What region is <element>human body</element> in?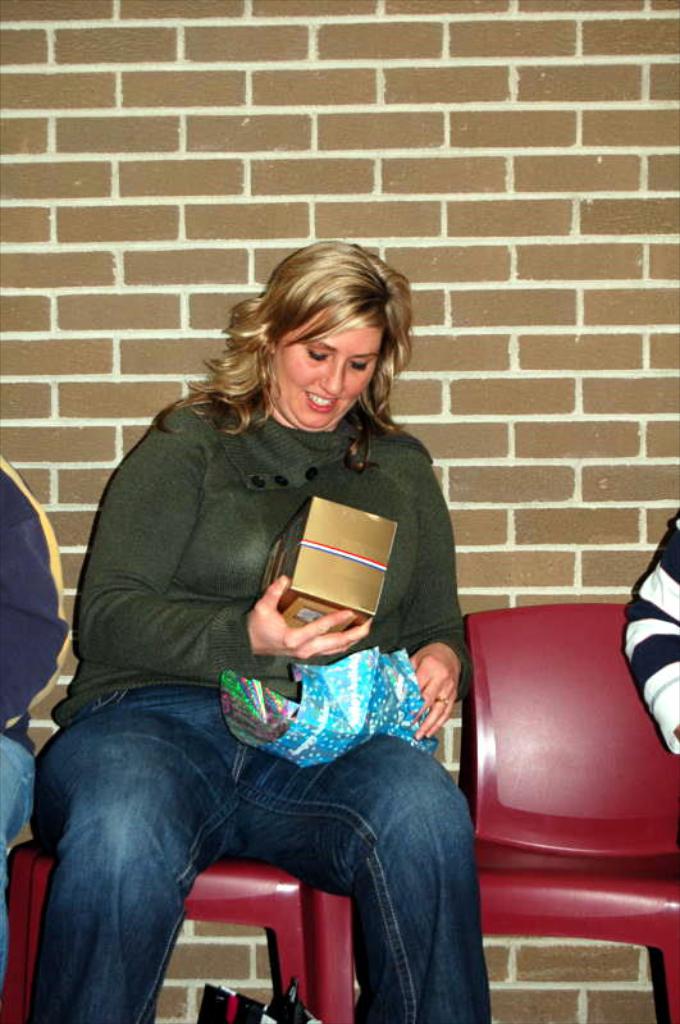
{"left": 616, "top": 509, "right": 679, "bottom": 762}.
